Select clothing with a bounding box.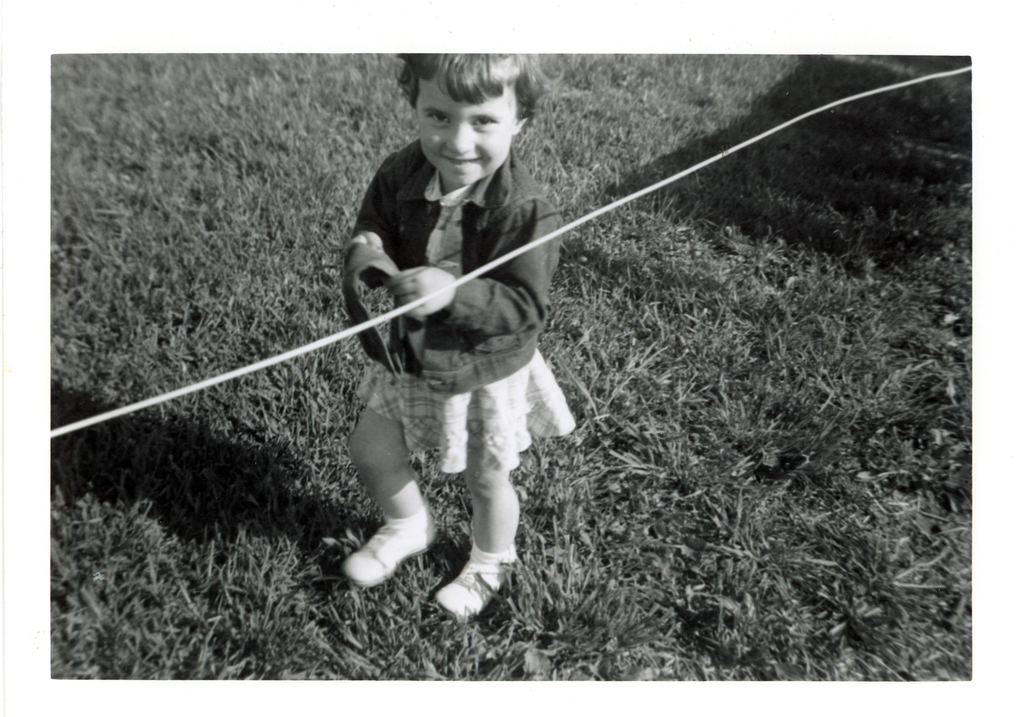
[355, 147, 575, 487].
